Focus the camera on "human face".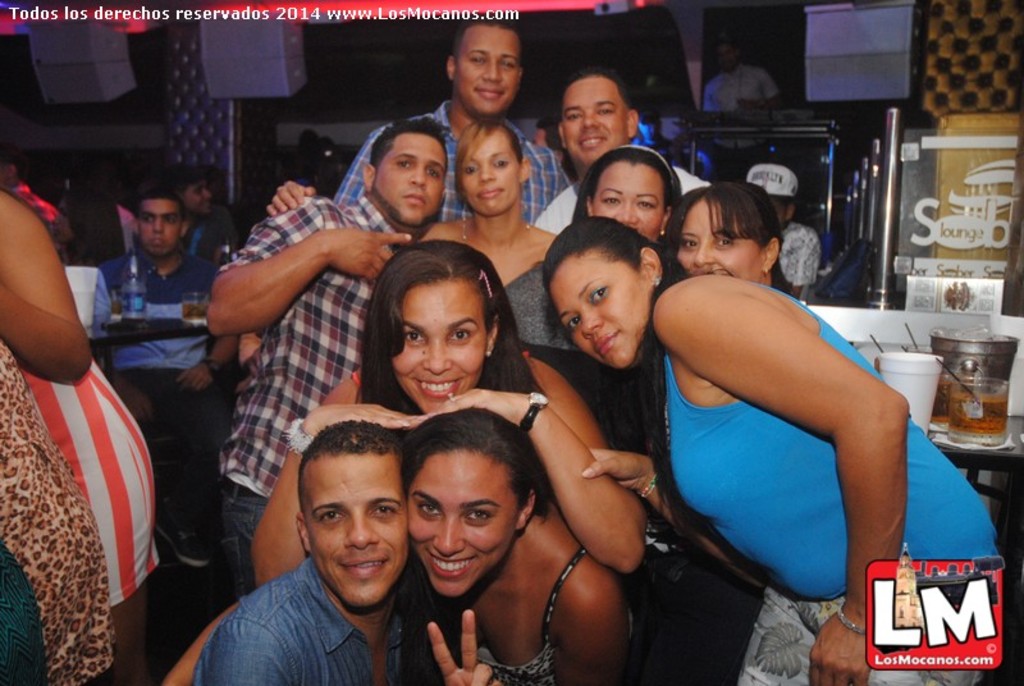
Focus region: 378 128 442 224.
